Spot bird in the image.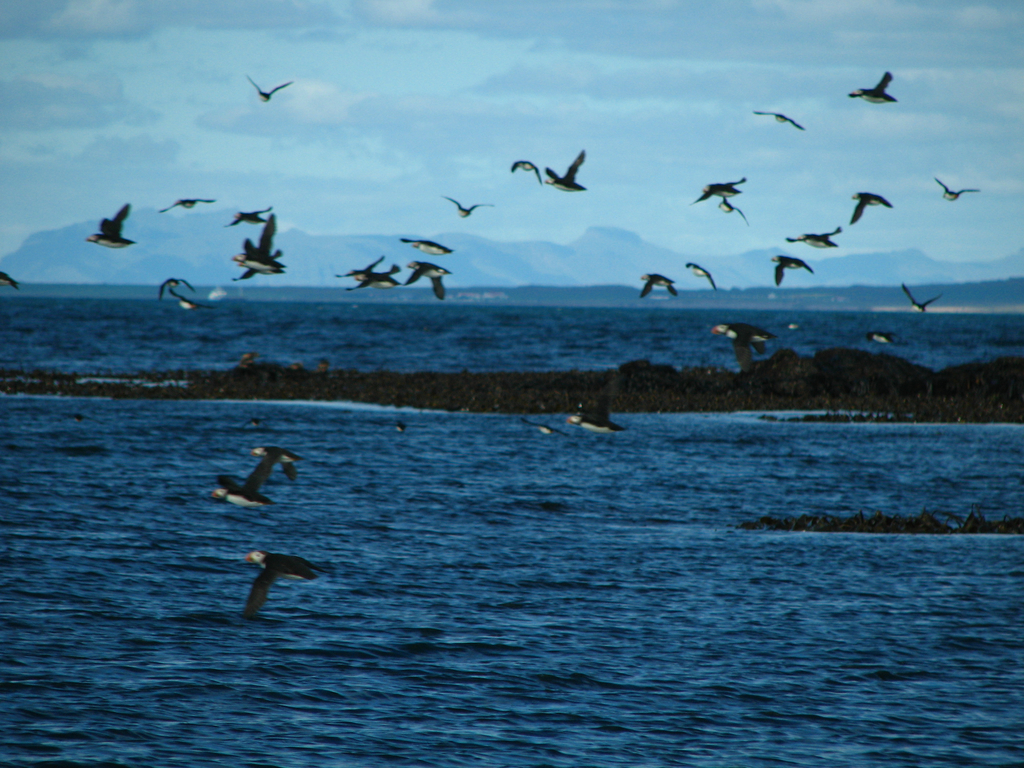
bird found at [245, 549, 321, 622].
